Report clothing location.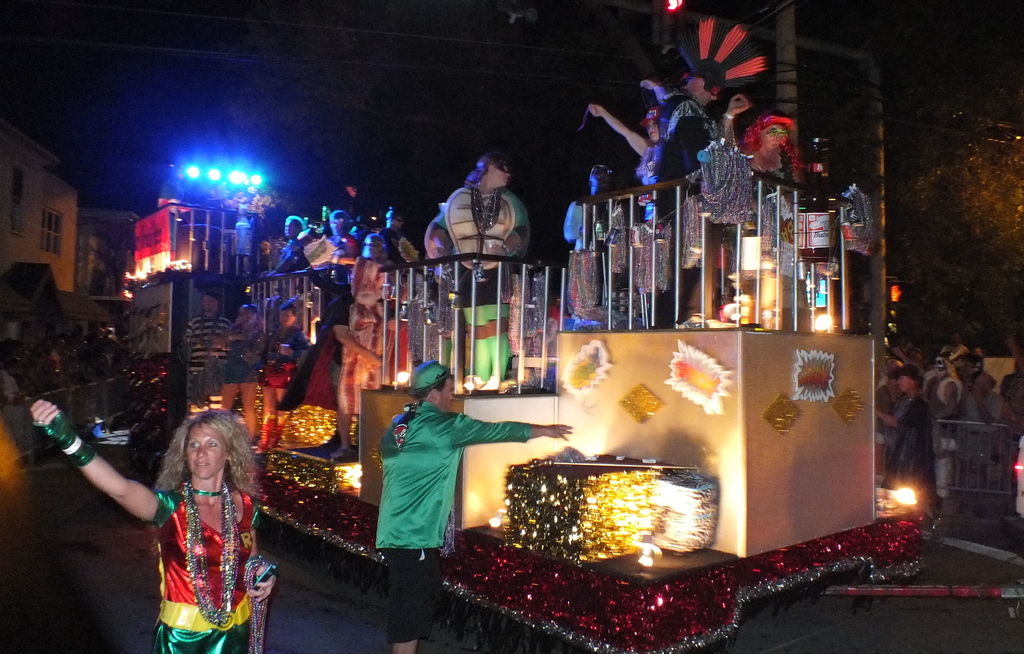
Report: locate(375, 398, 532, 643).
